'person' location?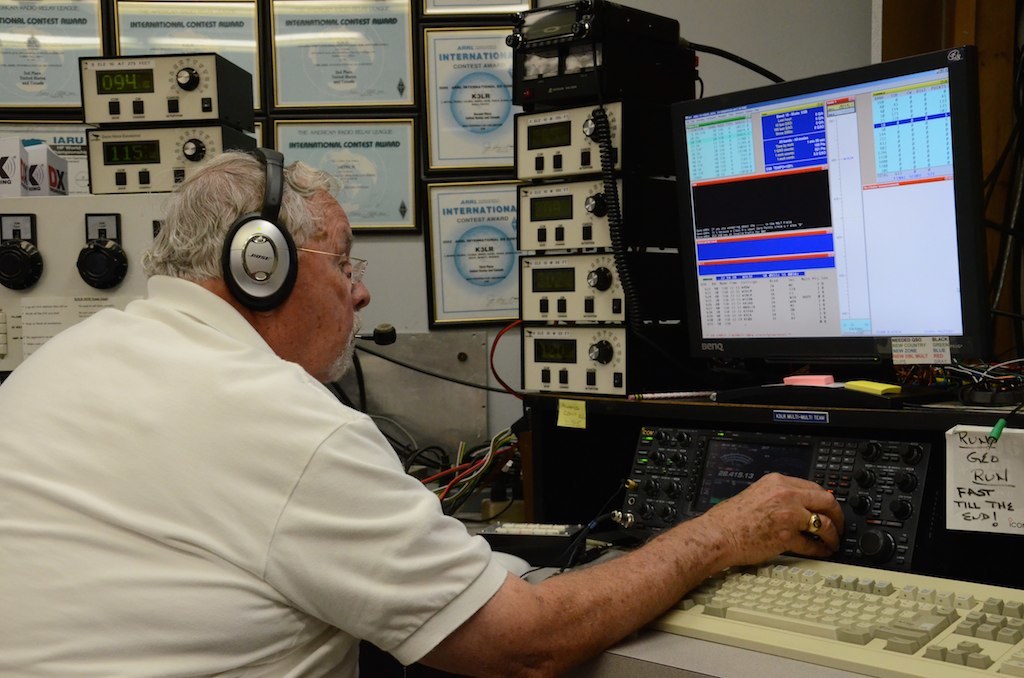
(0, 148, 847, 677)
